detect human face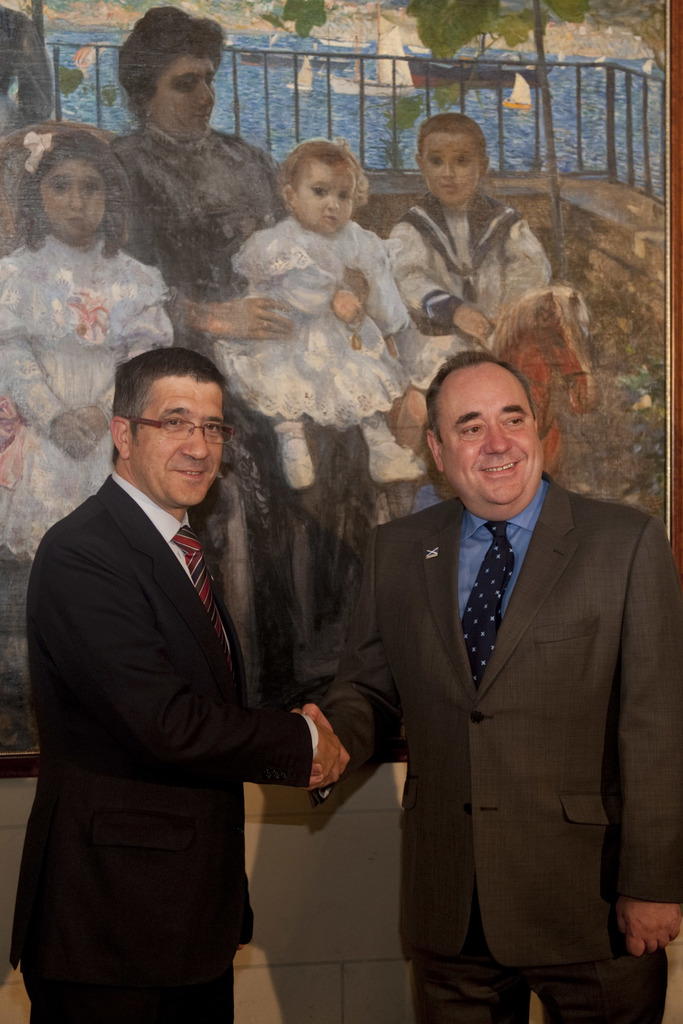
{"x1": 301, "y1": 161, "x2": 355, "y2": 234}
